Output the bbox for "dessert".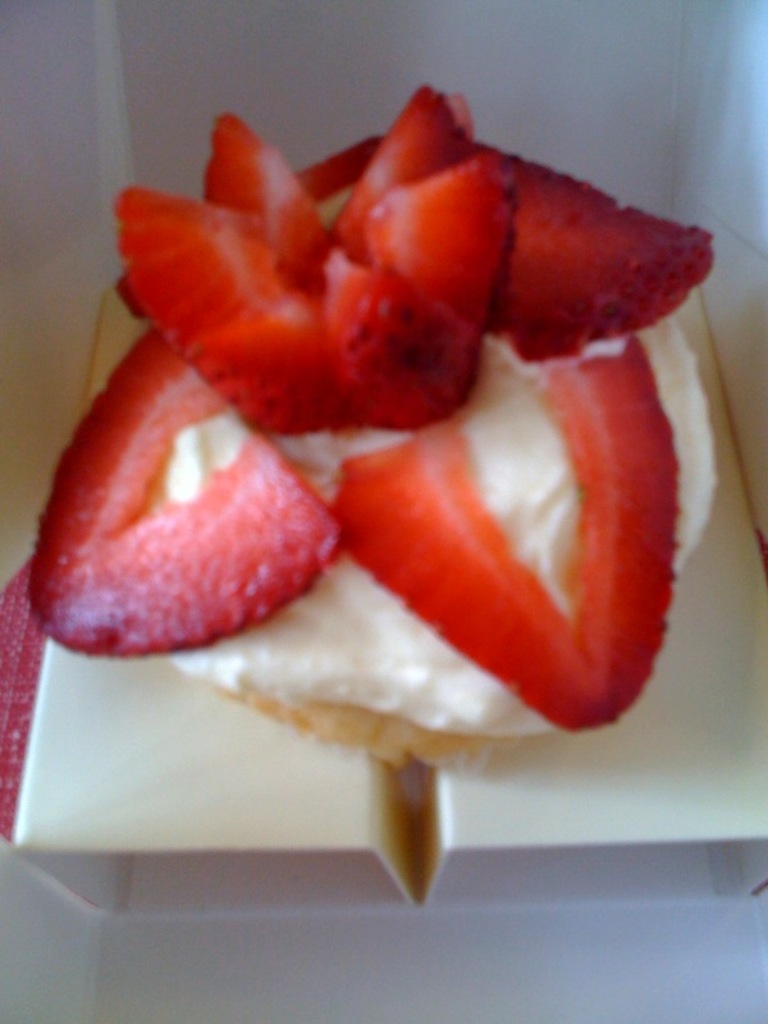
detection(36, 106, 764, 860).
